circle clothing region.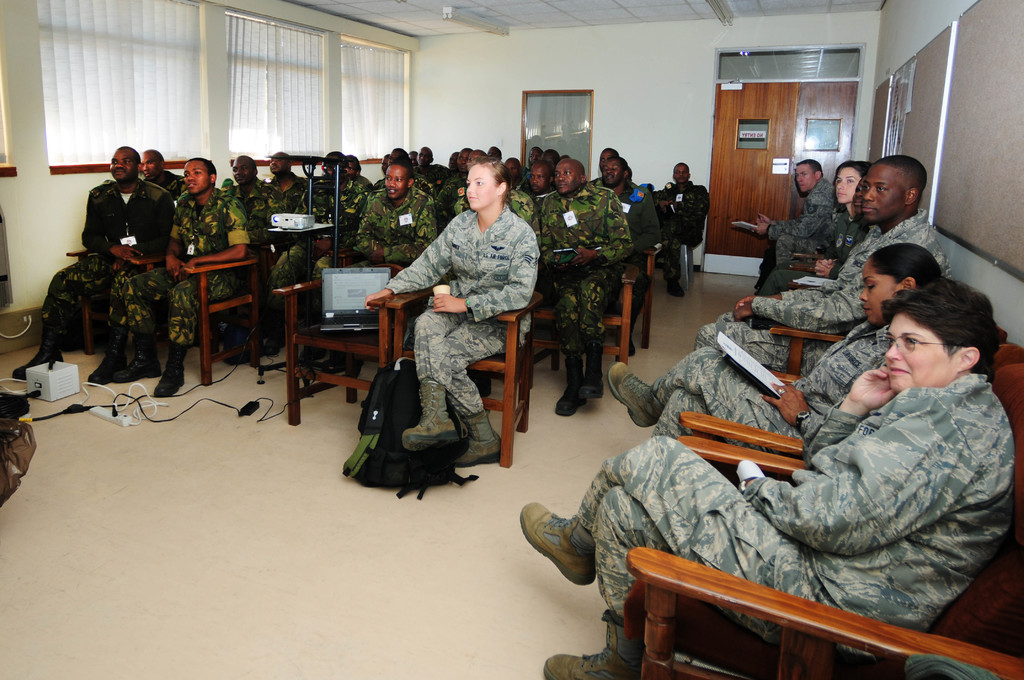
Region: [146, 175, 179, 201].
